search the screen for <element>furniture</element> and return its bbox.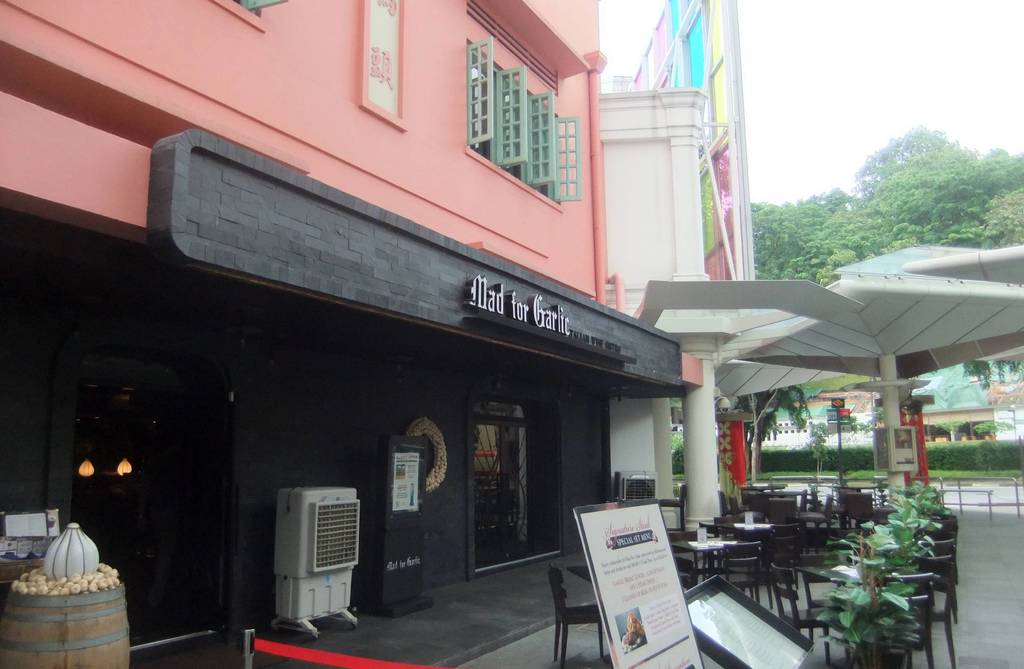
Found: bbox=[849, 490, 897, 532].
